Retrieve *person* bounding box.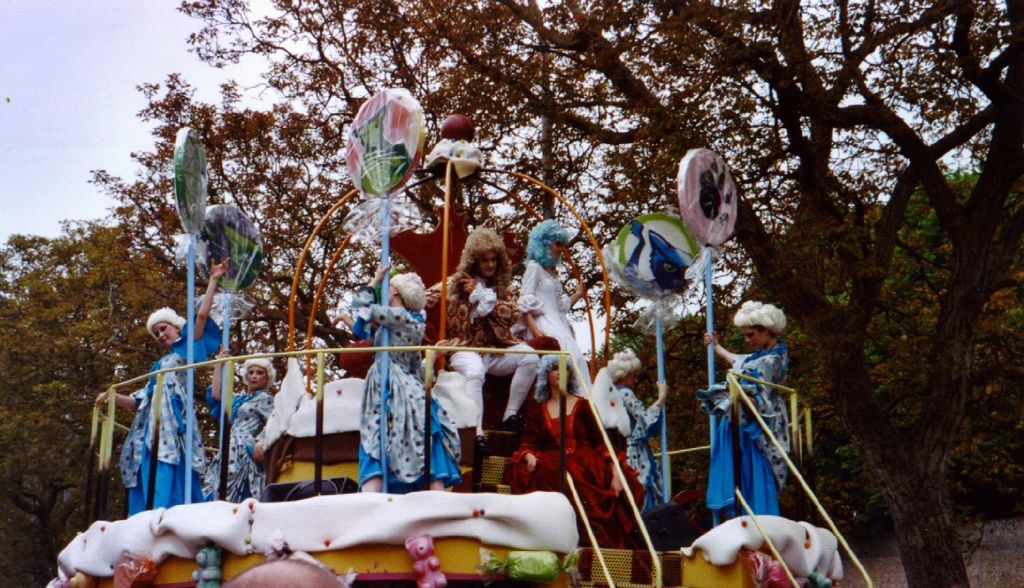
Bounding box: <bbox>503, 348, 647, 546</bbox>.
